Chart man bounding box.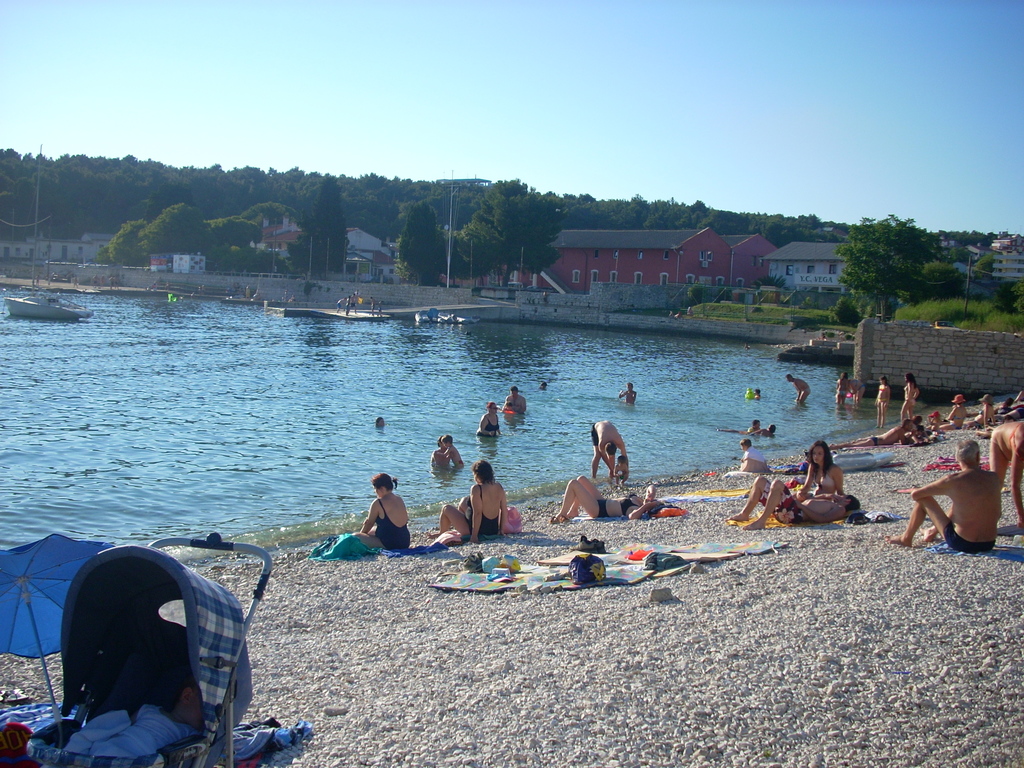
Charted: Rect(585, 419, 626, 475).
